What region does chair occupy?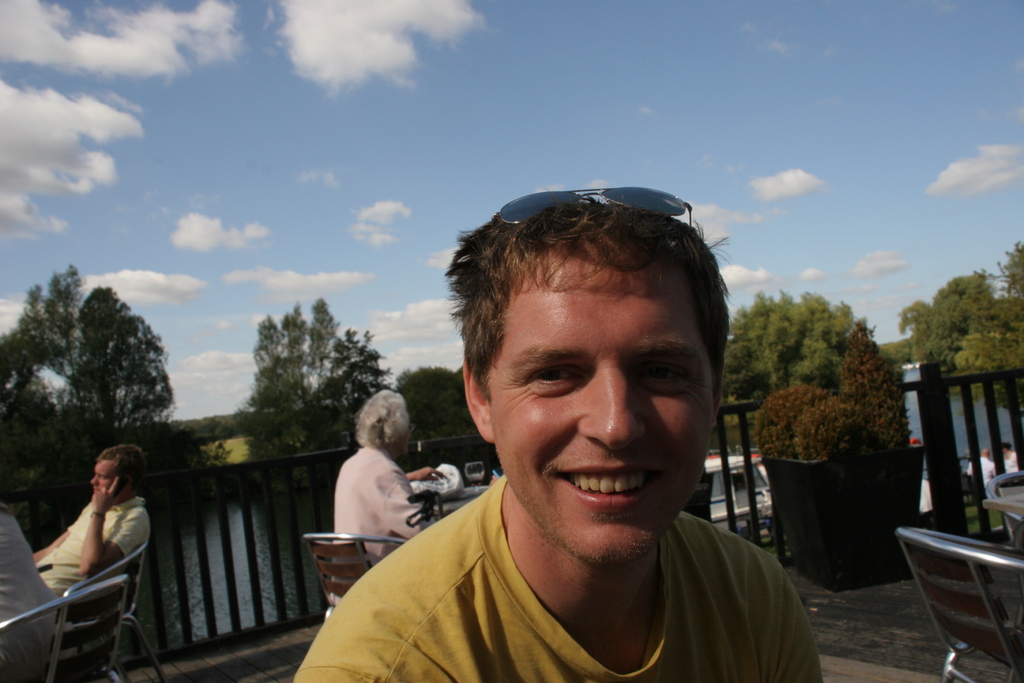
64/542/170/682.
